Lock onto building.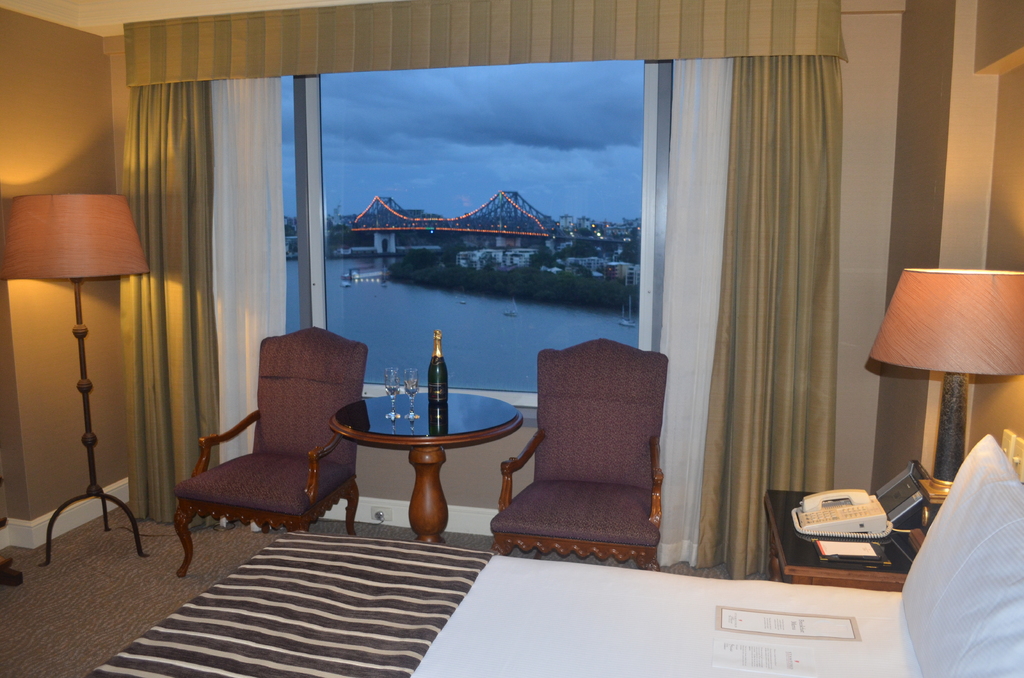
Locked: x1=0 y1=0 x2=1023 y2=677.
